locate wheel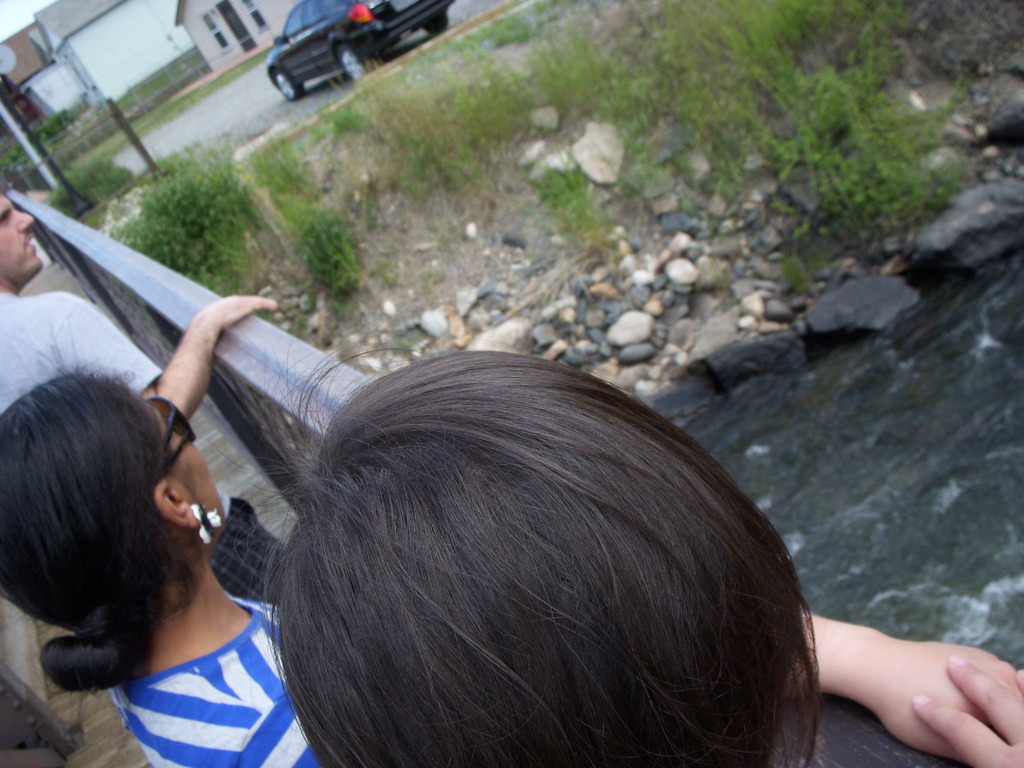
pyautogui.locateOnScreen(427, 13, 449, 38)
